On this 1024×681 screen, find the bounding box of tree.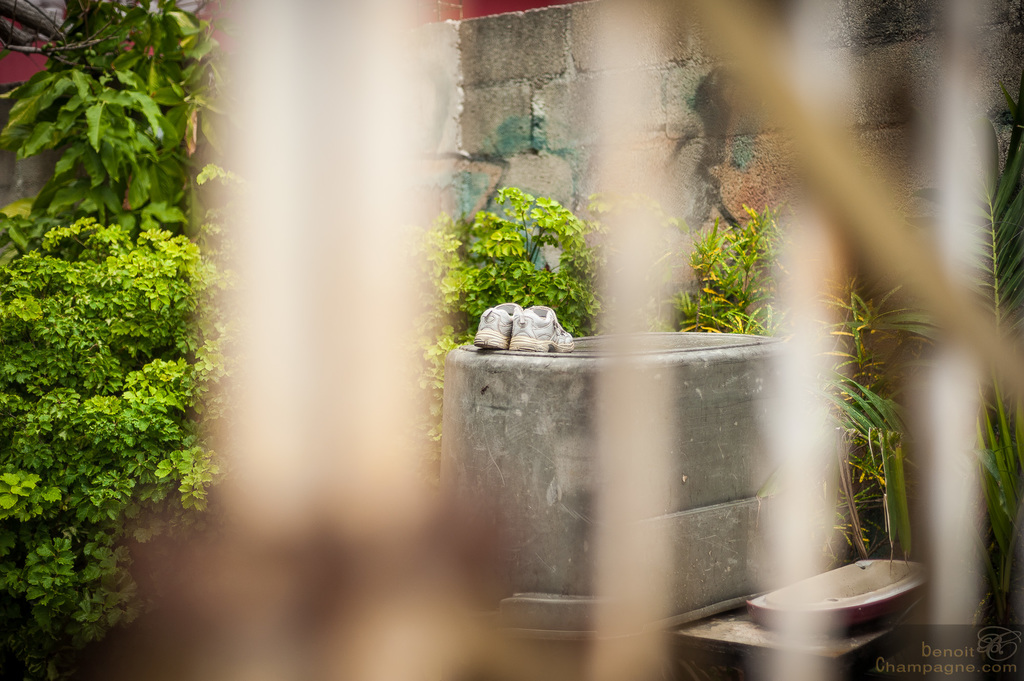
Bounding box: <region>3, 0, 216, 230</region>.
